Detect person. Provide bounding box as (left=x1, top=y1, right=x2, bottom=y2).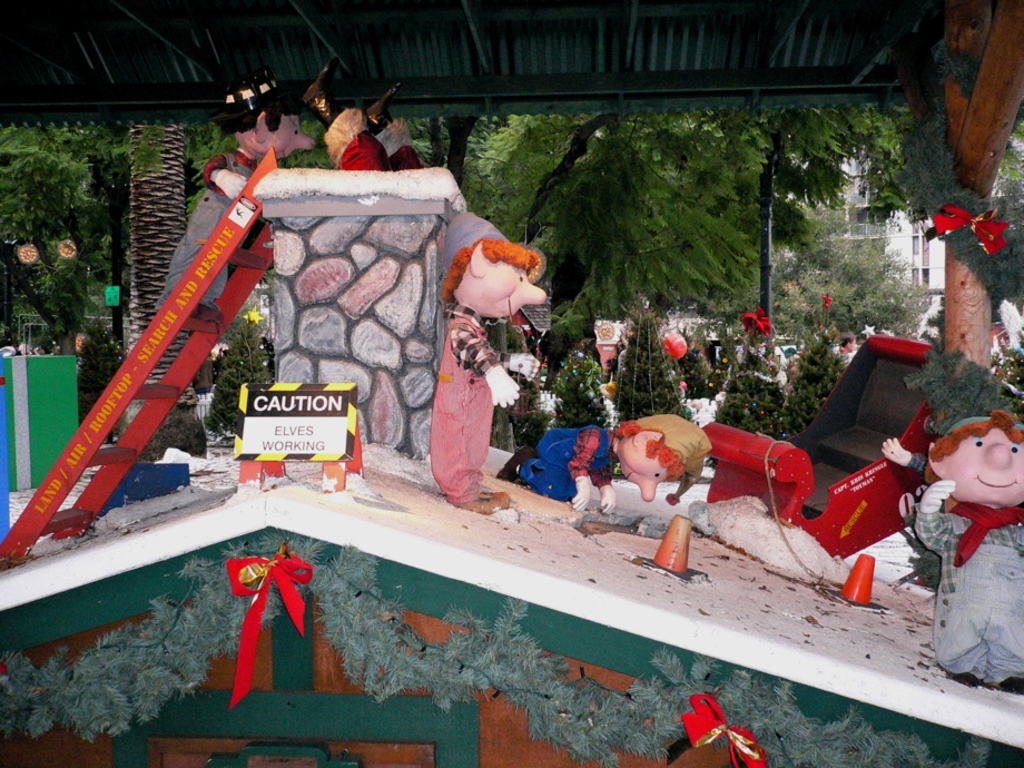
(left=151, top=67, right=319, bottom=326).
